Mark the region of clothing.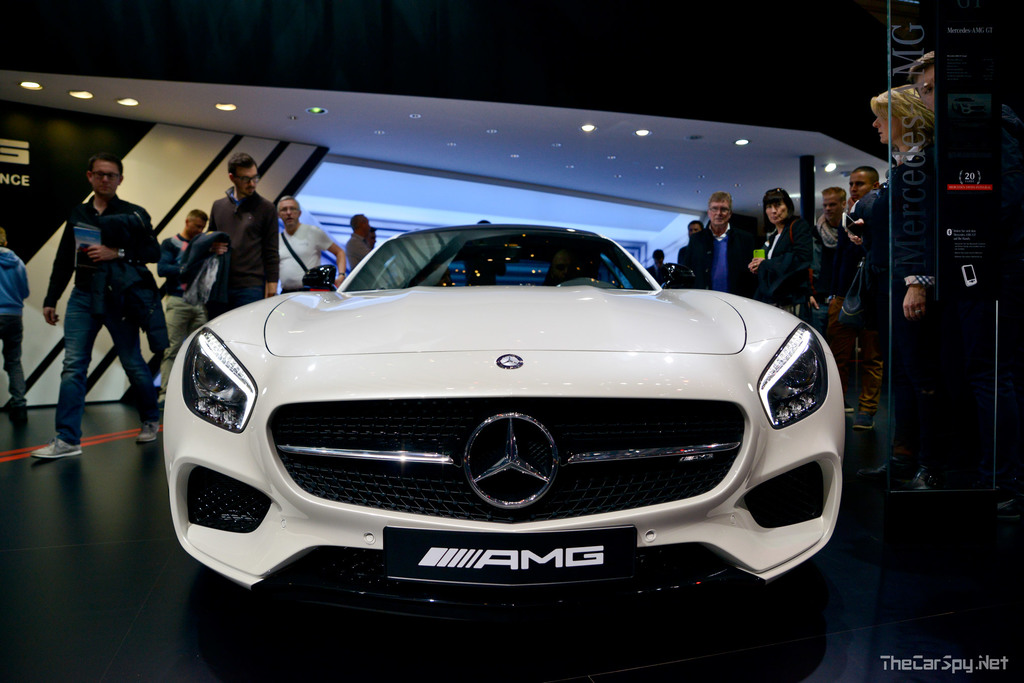
Region: [42,160,163,424].
